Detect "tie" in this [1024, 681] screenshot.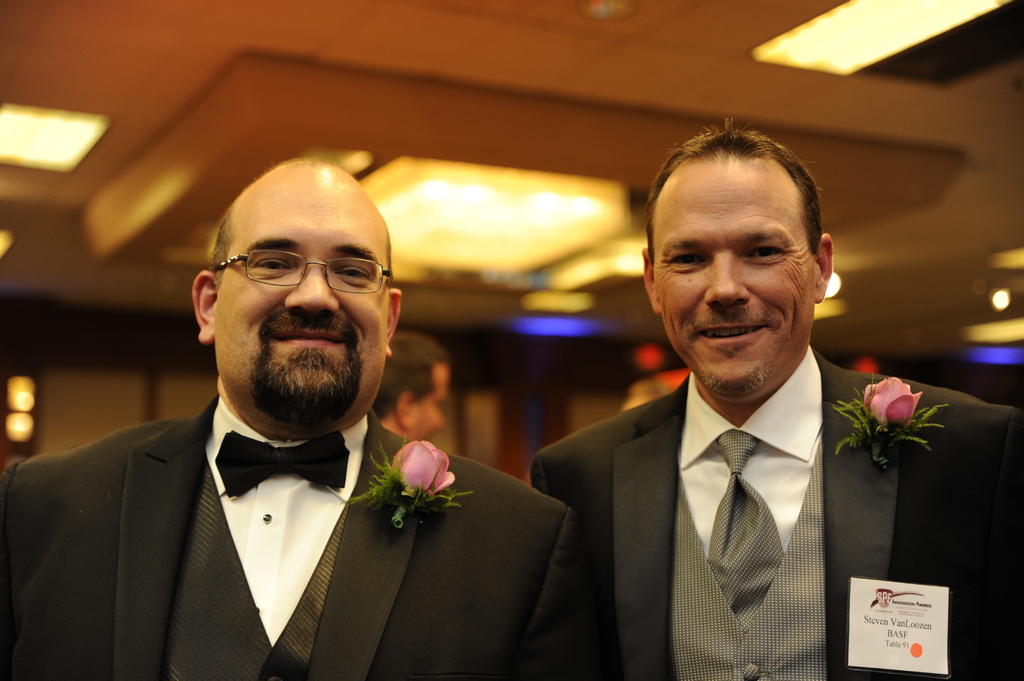
Detection: 203 426 351 501.
